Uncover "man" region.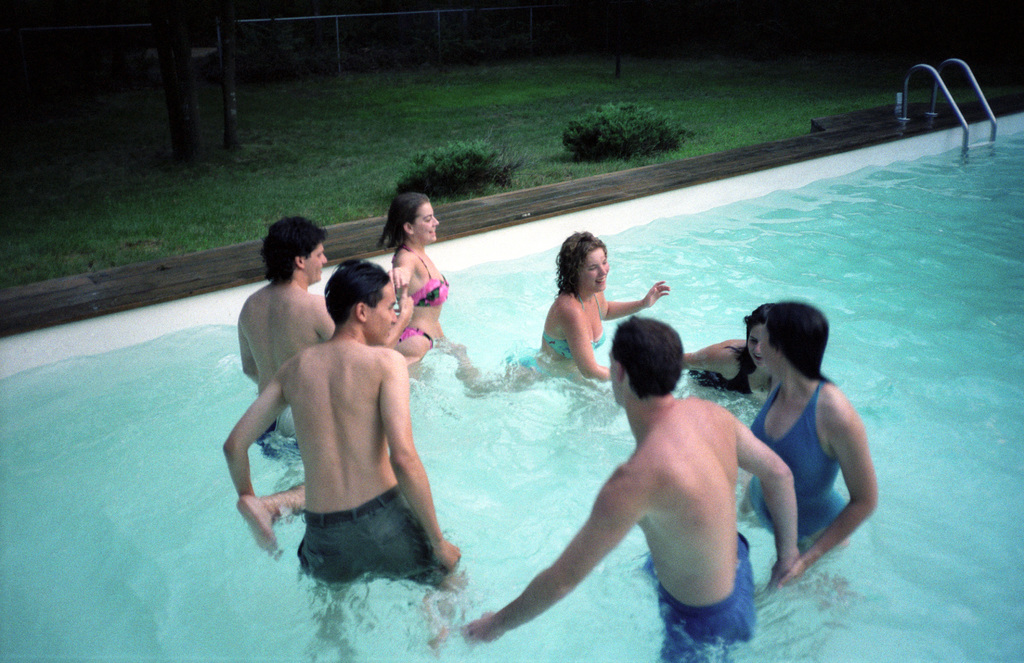
Uncovered: BBox(454, 316, 803, 662).
